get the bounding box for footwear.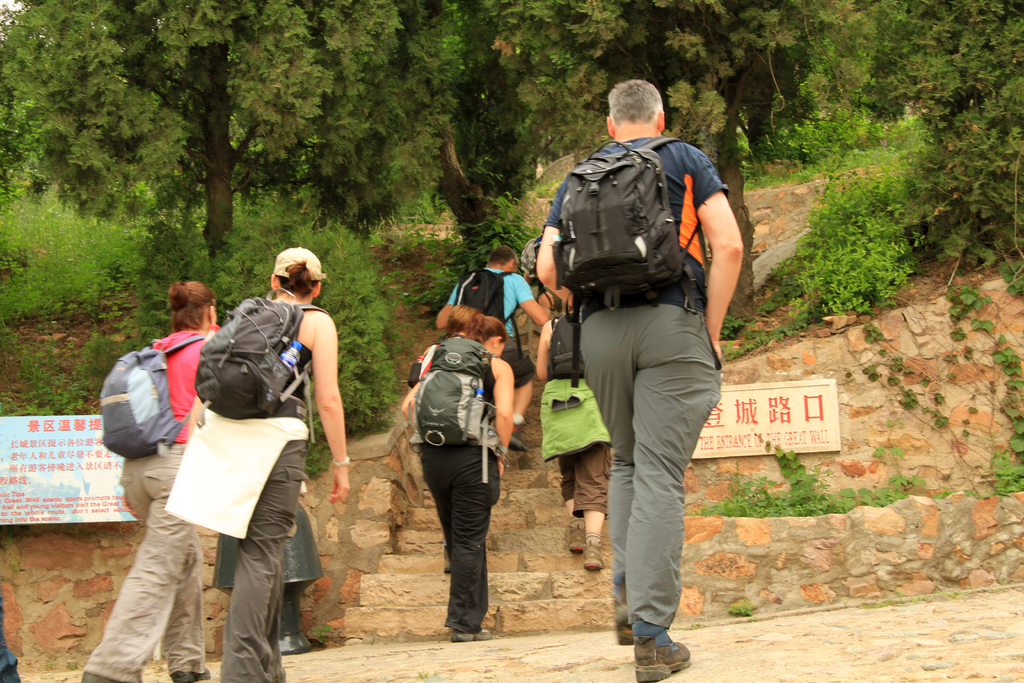
(475, 627, 492, 635).
